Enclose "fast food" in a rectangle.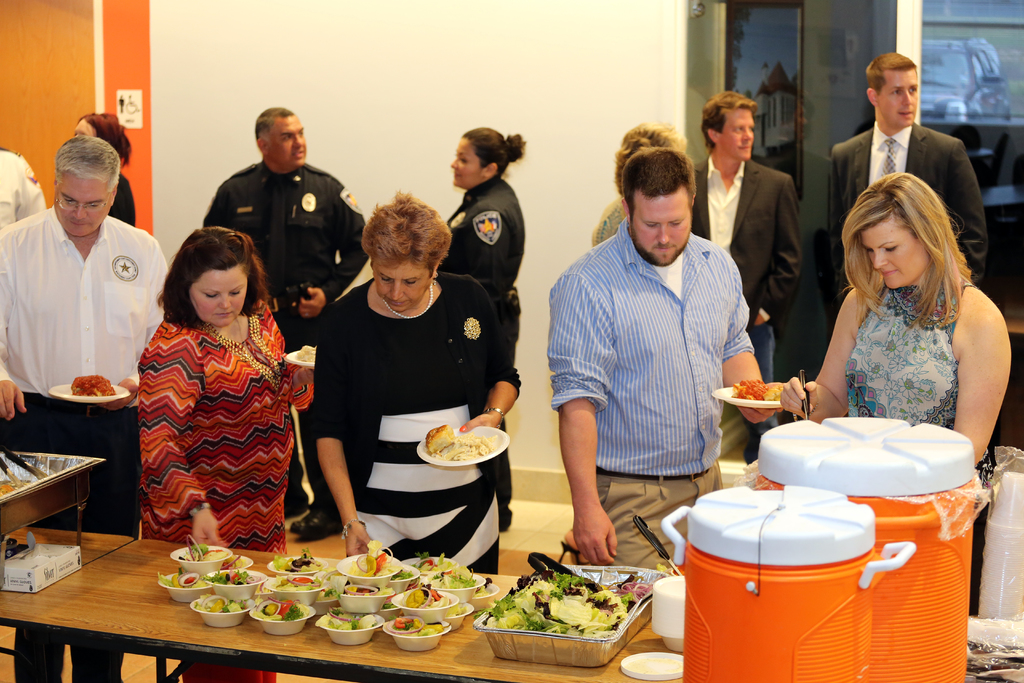
428, 563, 481, 588.
